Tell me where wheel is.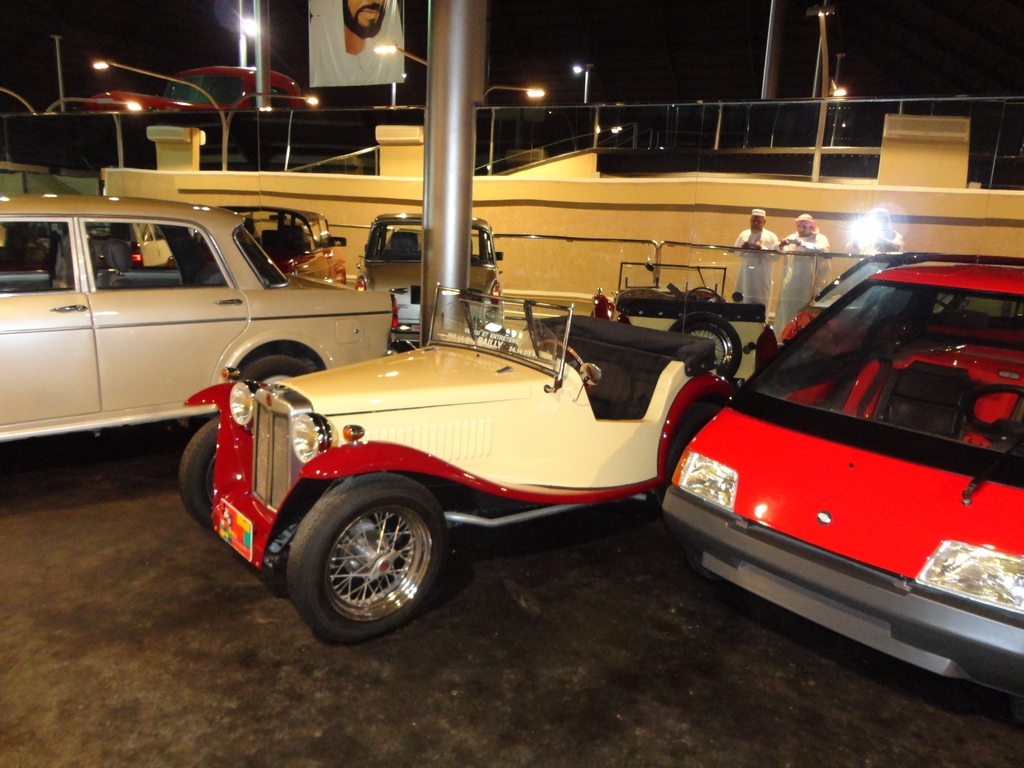
wheel is at x1=663, y1=406, x2=721, y2=476.
